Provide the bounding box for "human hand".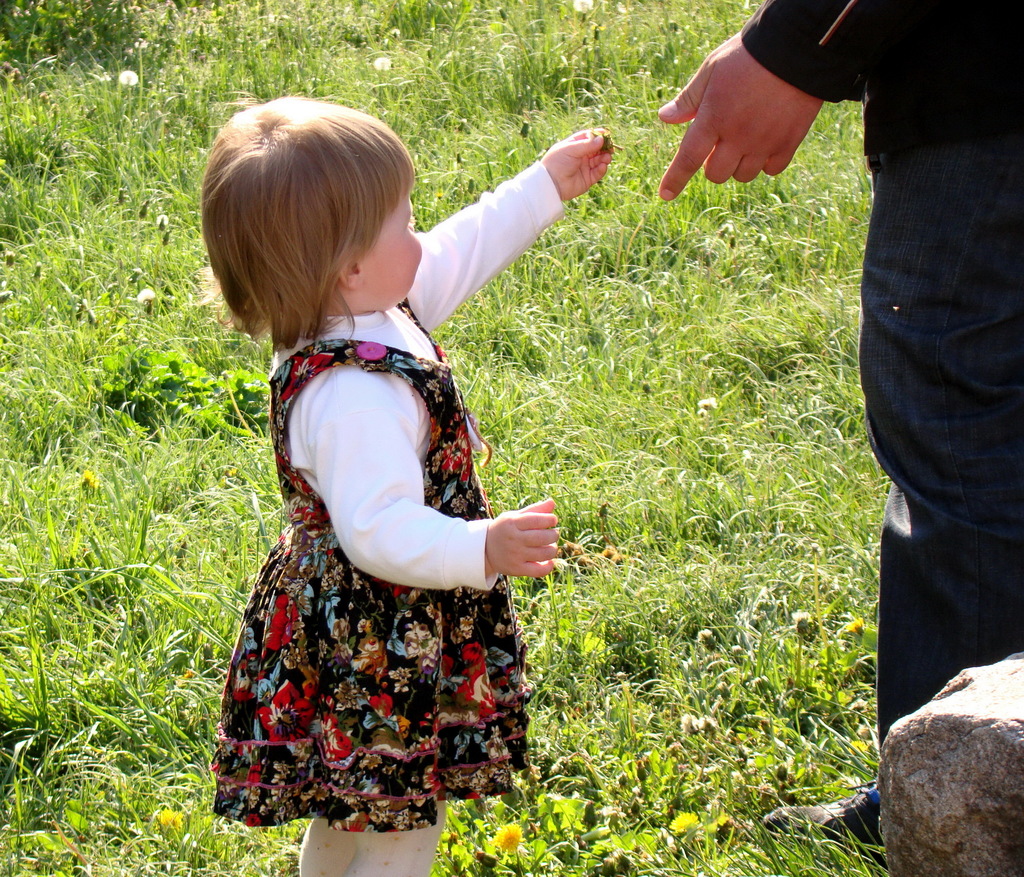
543:125:612:202.
